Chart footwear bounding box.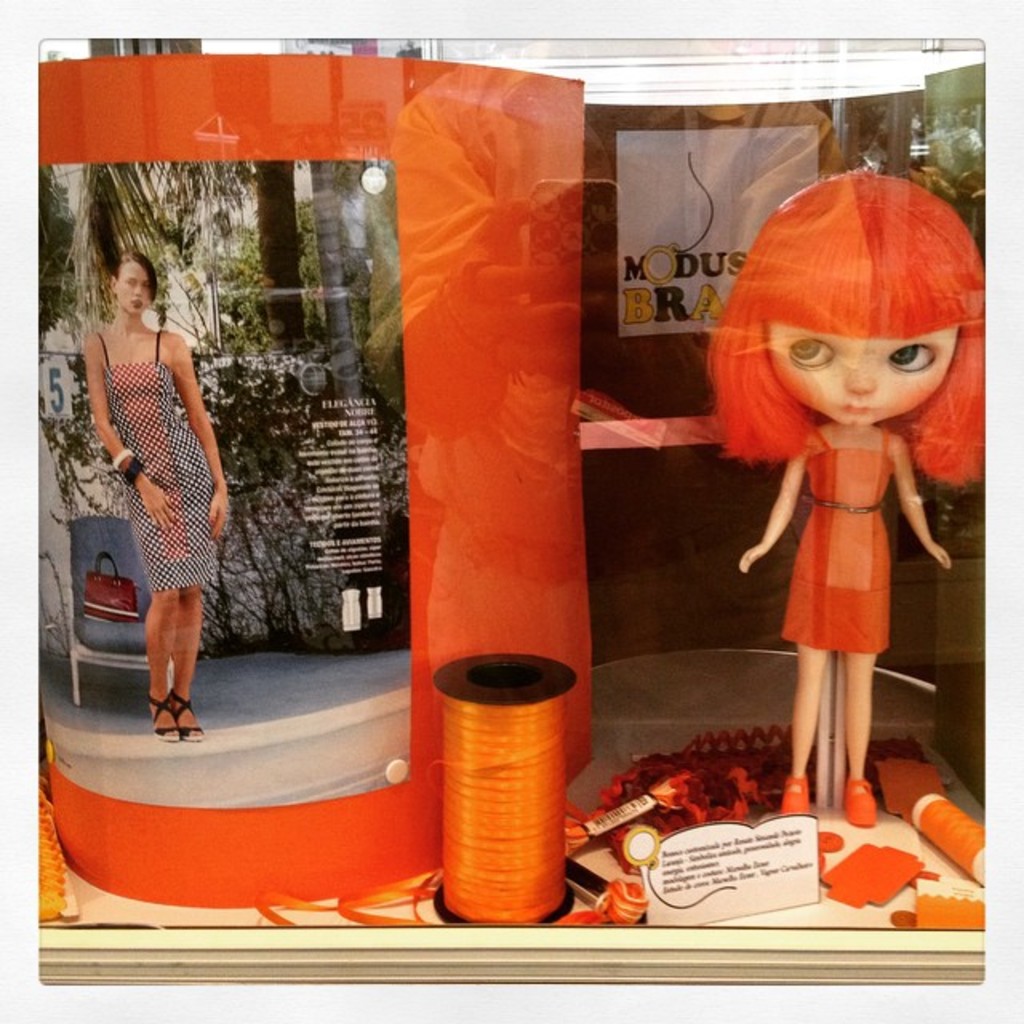
Charted: region(149, 693, 176, 731).
